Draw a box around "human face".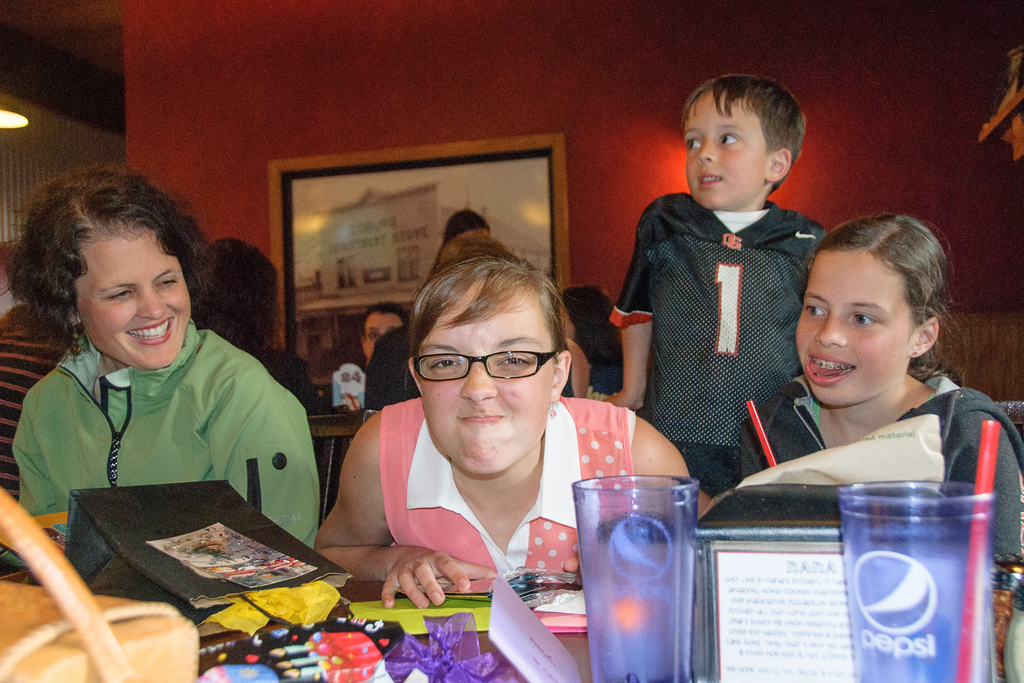
x1=415, y1=283, x2=557, y2=476.
